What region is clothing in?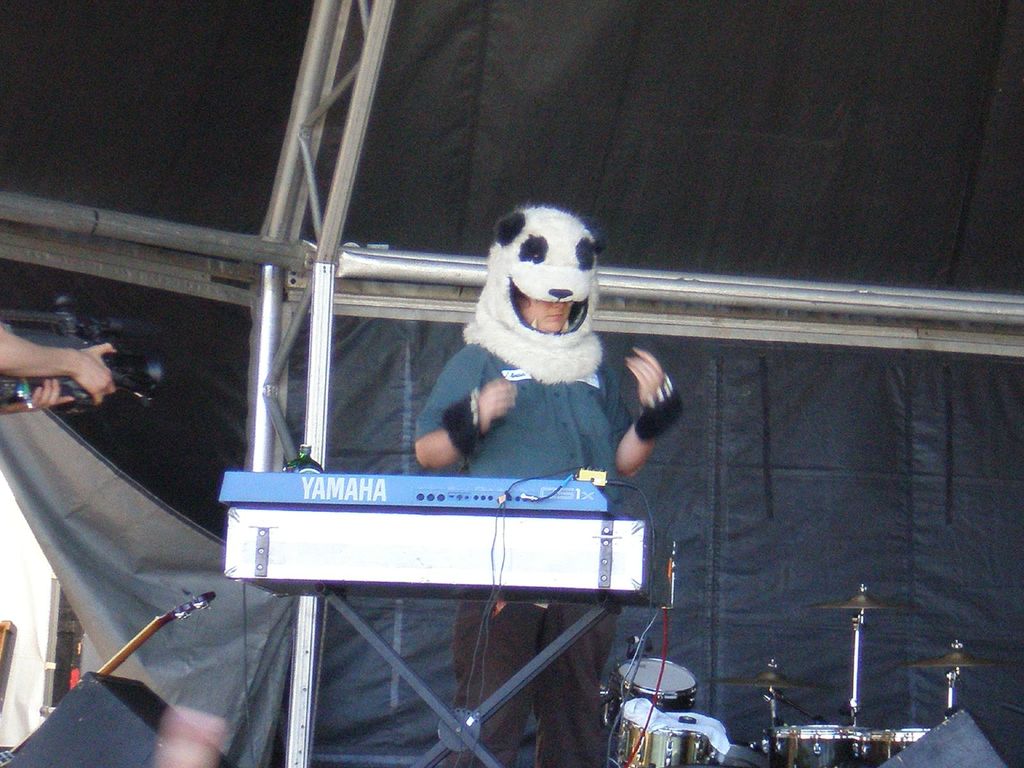
left=405, top=335, right=678, bottom=765.
